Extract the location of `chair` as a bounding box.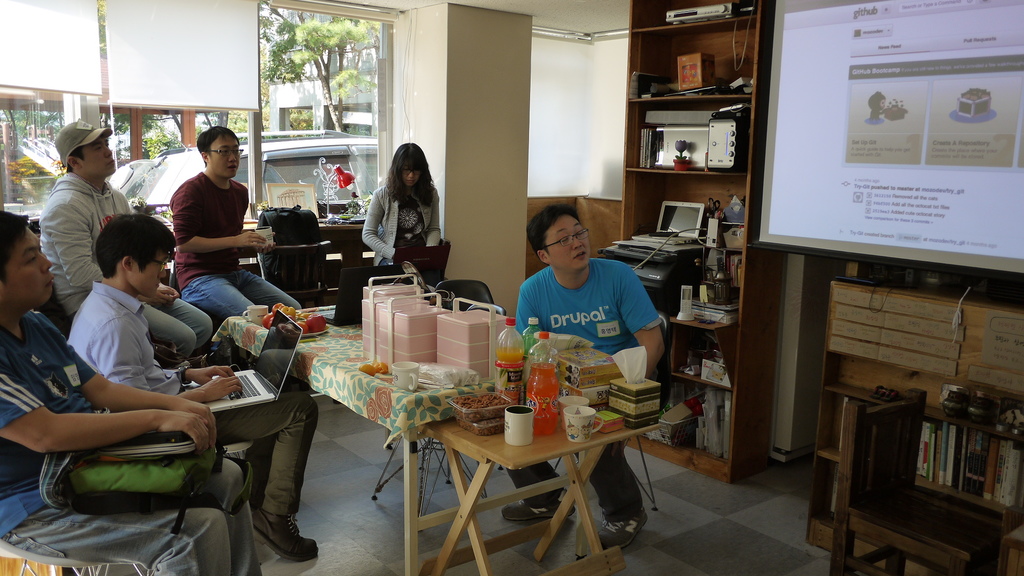
221, 440, 267, 474.
